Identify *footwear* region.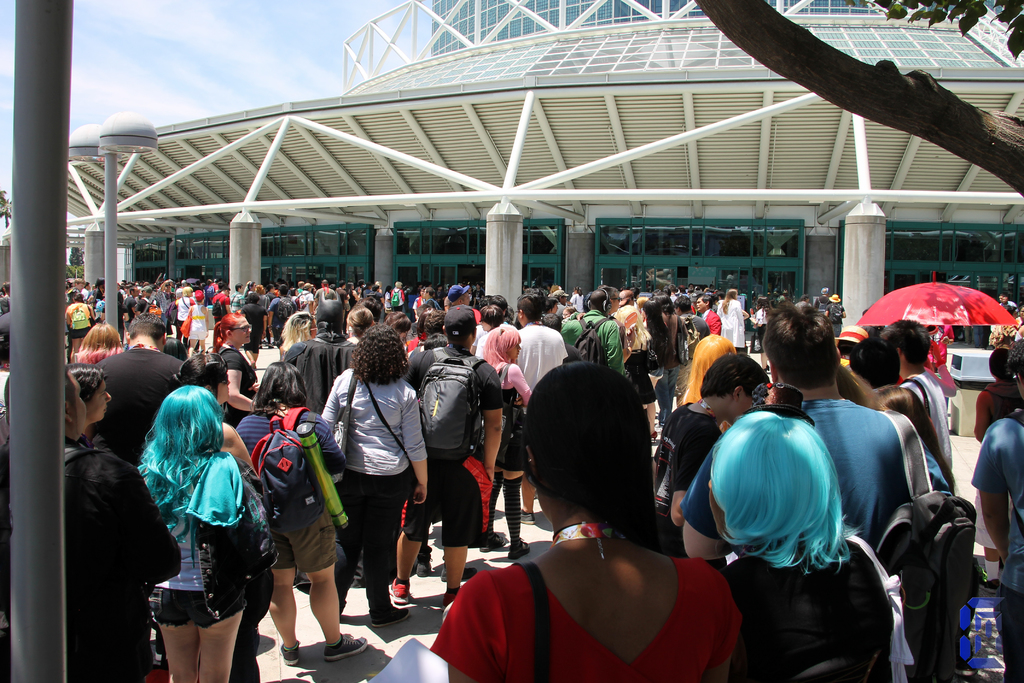
Region: locate(410, 553, 437, 580).
